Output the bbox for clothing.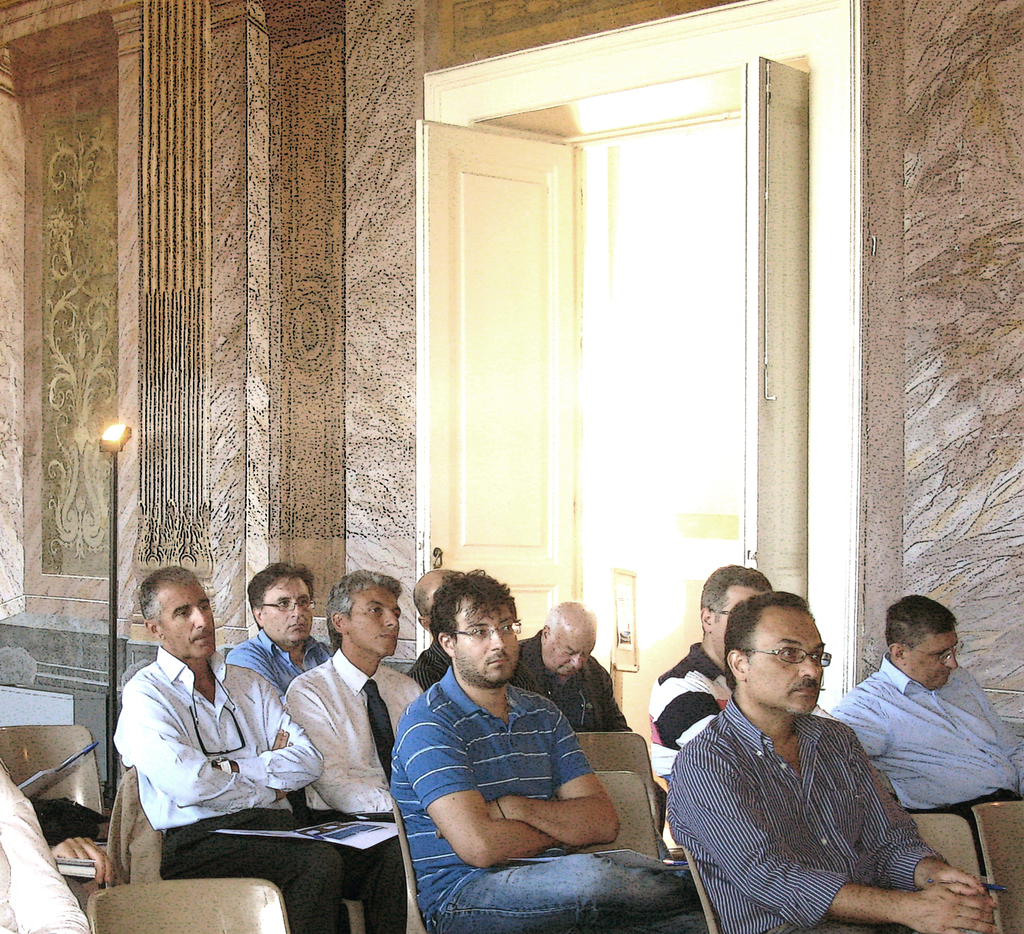
[x1=510, y1=629, x2=627, y2=732].
